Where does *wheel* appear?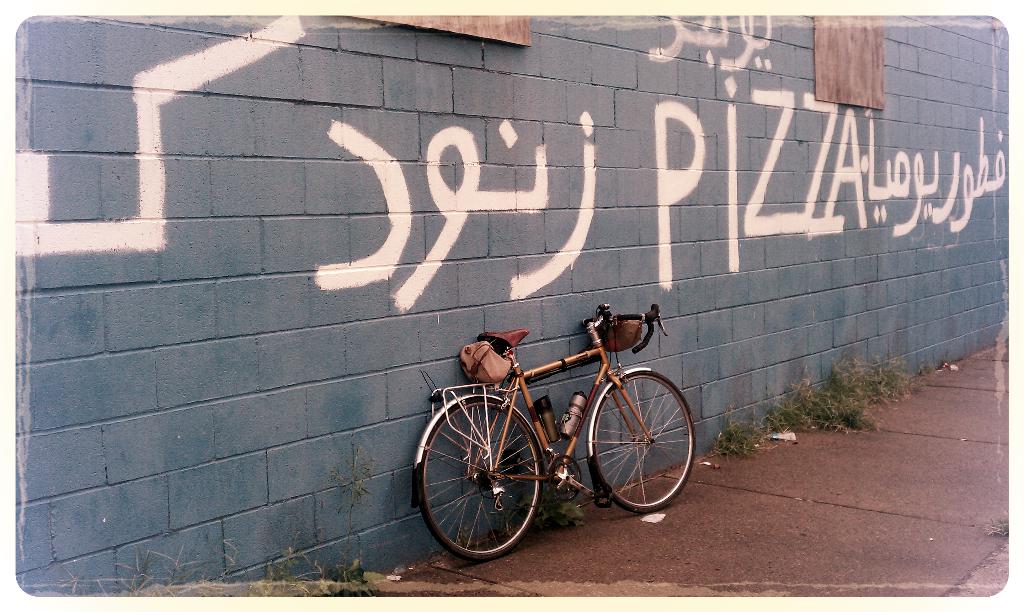
Appears at select_region(421, 394, 547, 561).
